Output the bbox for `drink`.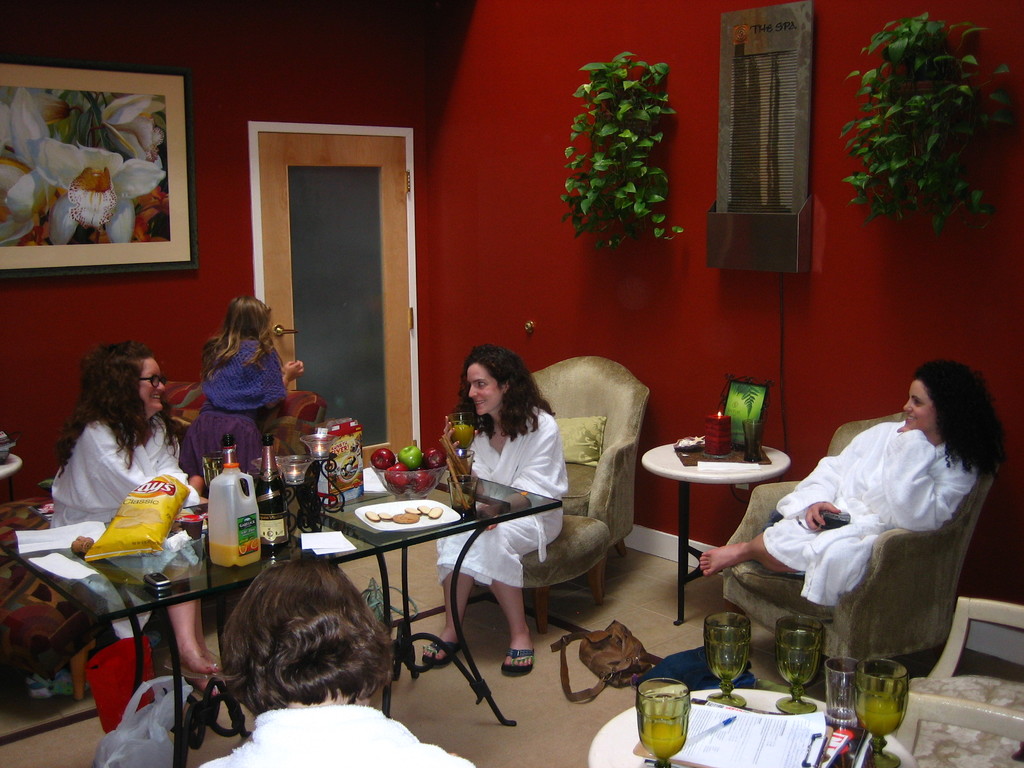
region(207, 539, 261, 566).
